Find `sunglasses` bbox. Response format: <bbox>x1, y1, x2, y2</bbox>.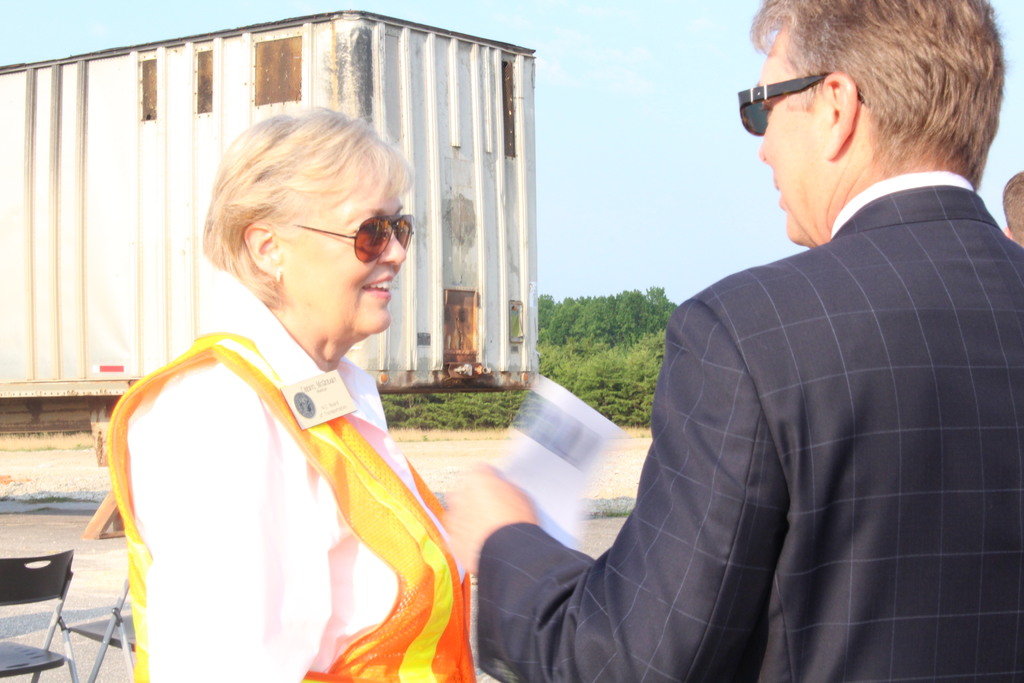
<bbox>289, 215, 414, 262</bbox>.
